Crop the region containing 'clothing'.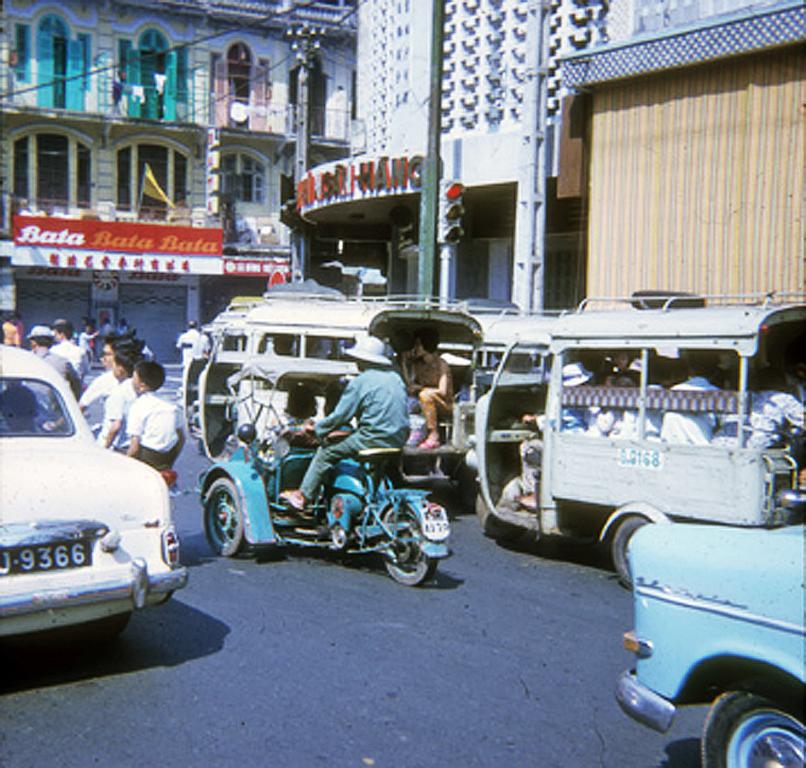
Crop region: 101 381 136 439.
